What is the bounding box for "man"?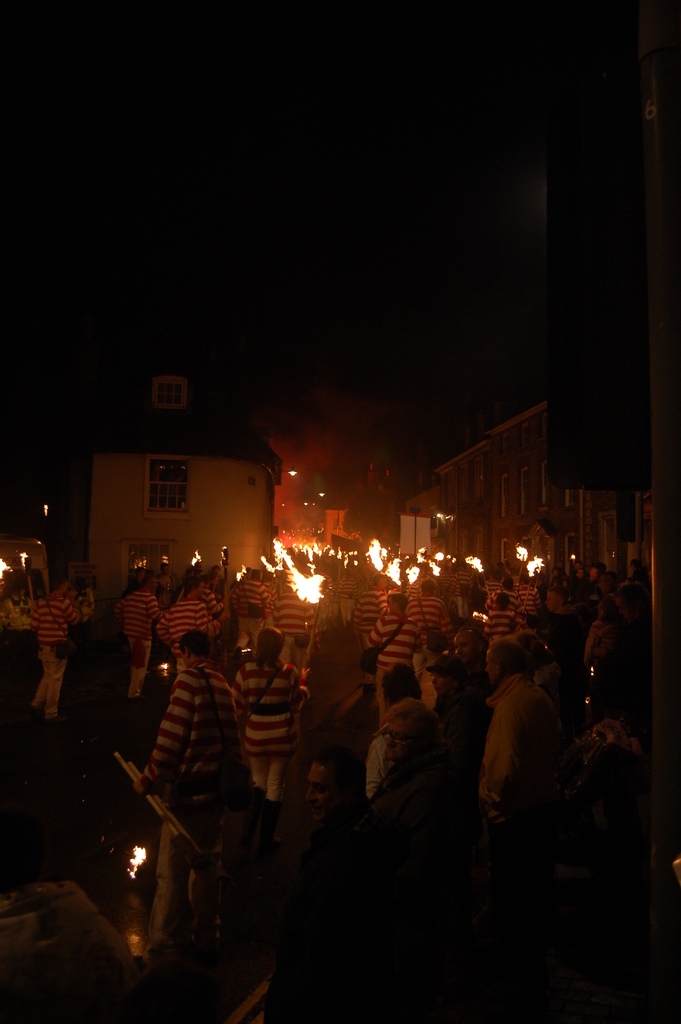
left=274, top=582, right=320, bottom=666.
